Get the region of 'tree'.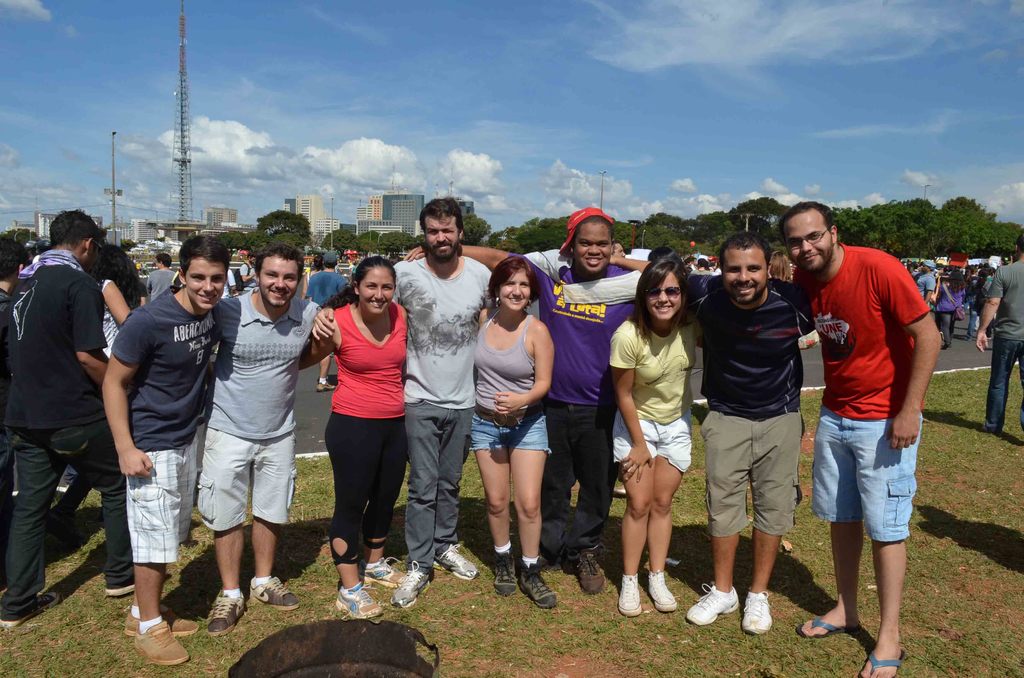
<region>934, 194, 991, 249</region>.
